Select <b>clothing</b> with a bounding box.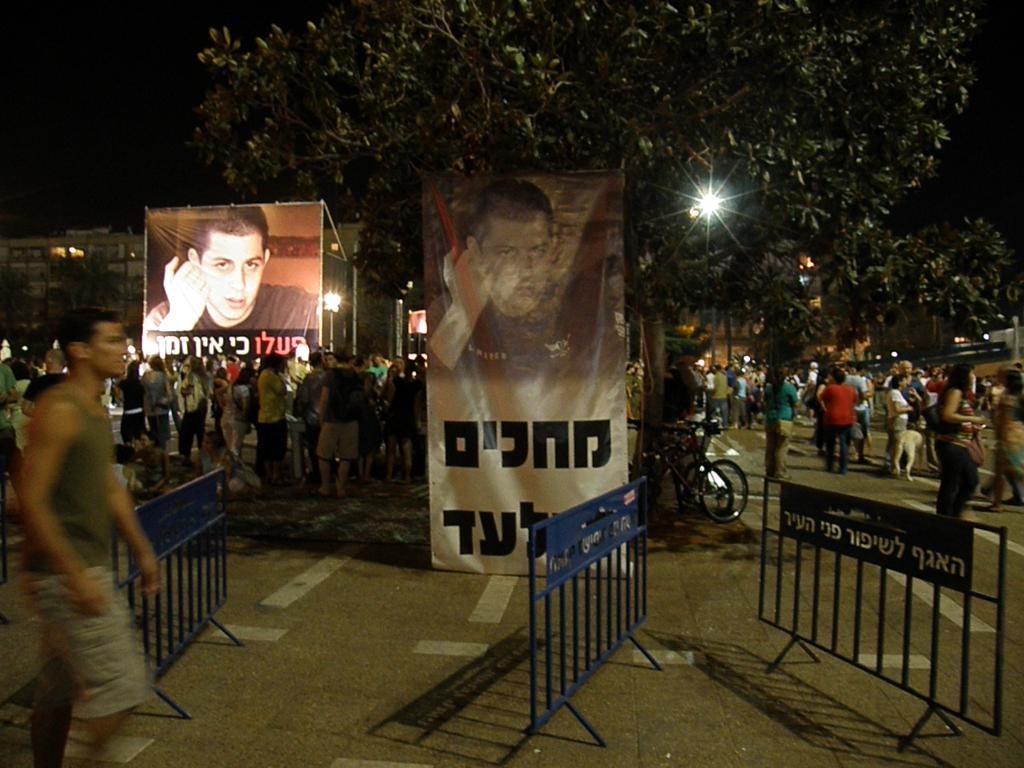
pyautogui.locateOnScreen(256, 381, 288, 471).
